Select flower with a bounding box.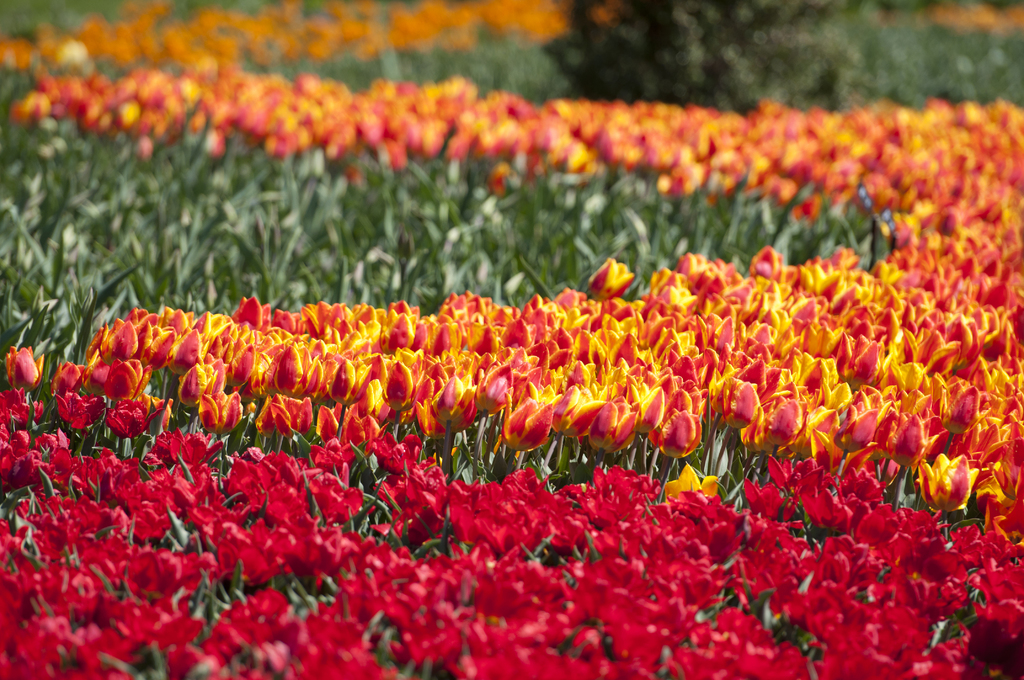
x1=0 y1=0 x2=577 y2=67.
